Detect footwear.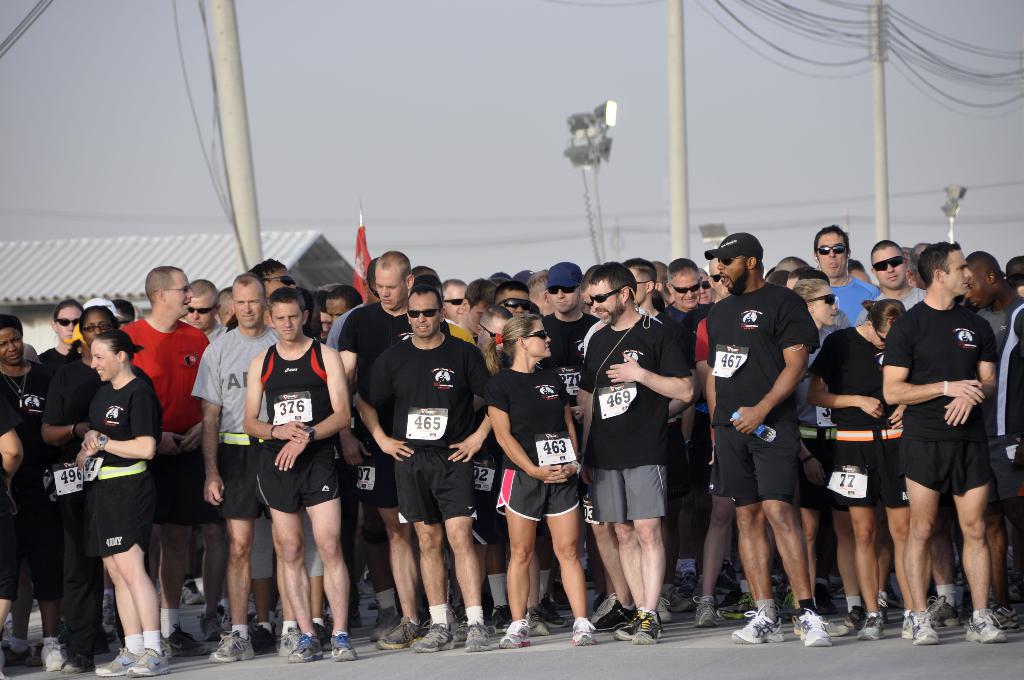
Detected at x1=573, y1=614, x2=594, y2=645.
